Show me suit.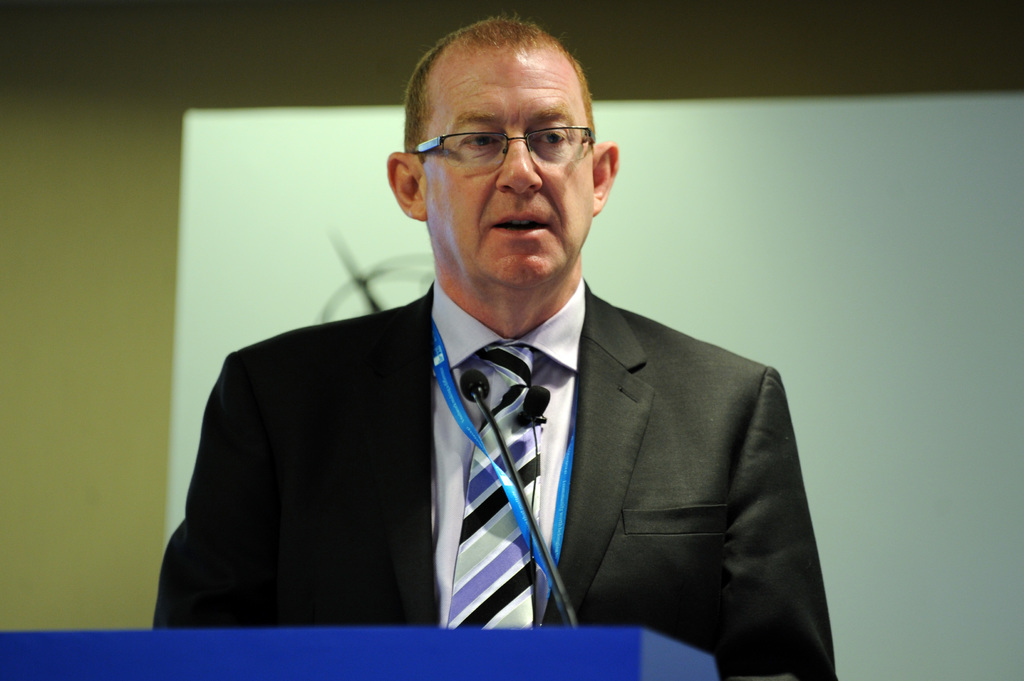
suit is here: 173:220:809:628.
